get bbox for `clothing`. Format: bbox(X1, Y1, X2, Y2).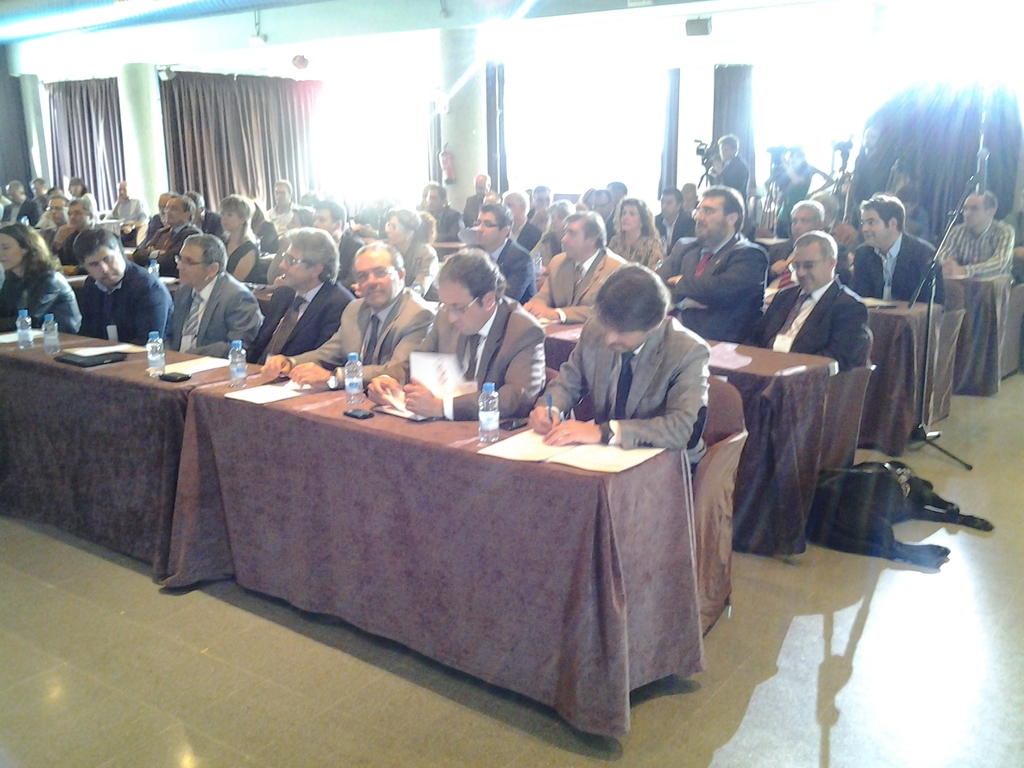
bbox(602, 225, 673, 276).
